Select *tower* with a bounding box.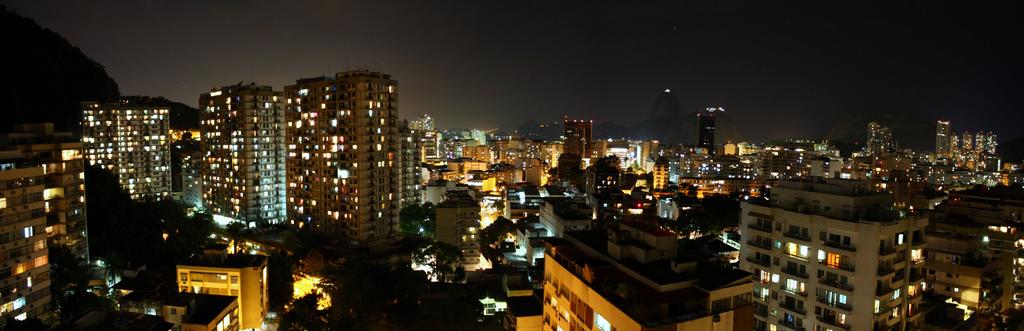
88:99:164:197.
